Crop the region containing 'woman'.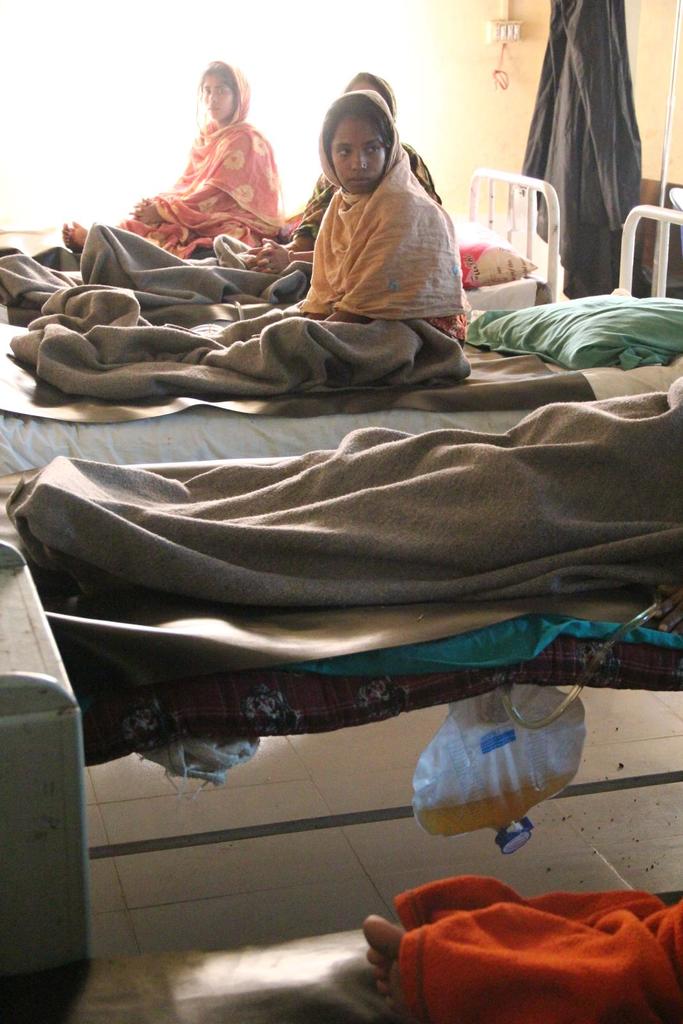
Crop region: [60,58,291,258].
